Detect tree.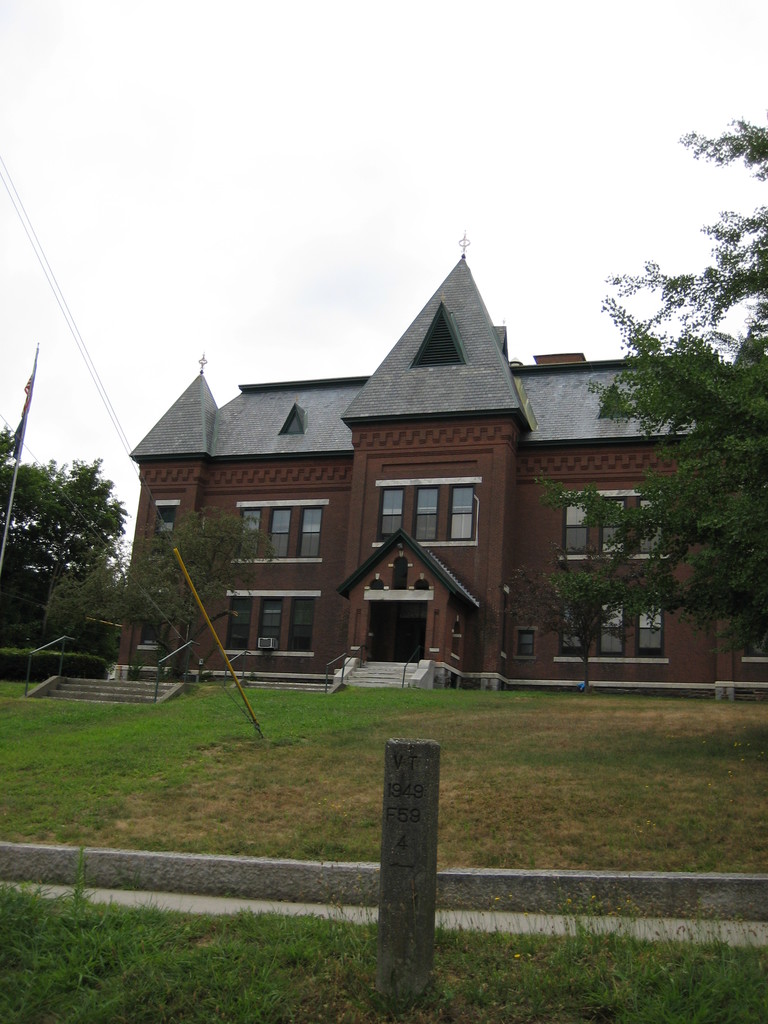
Detected at pyautogui.locateOnScreen(0, 457, 124, 644).
